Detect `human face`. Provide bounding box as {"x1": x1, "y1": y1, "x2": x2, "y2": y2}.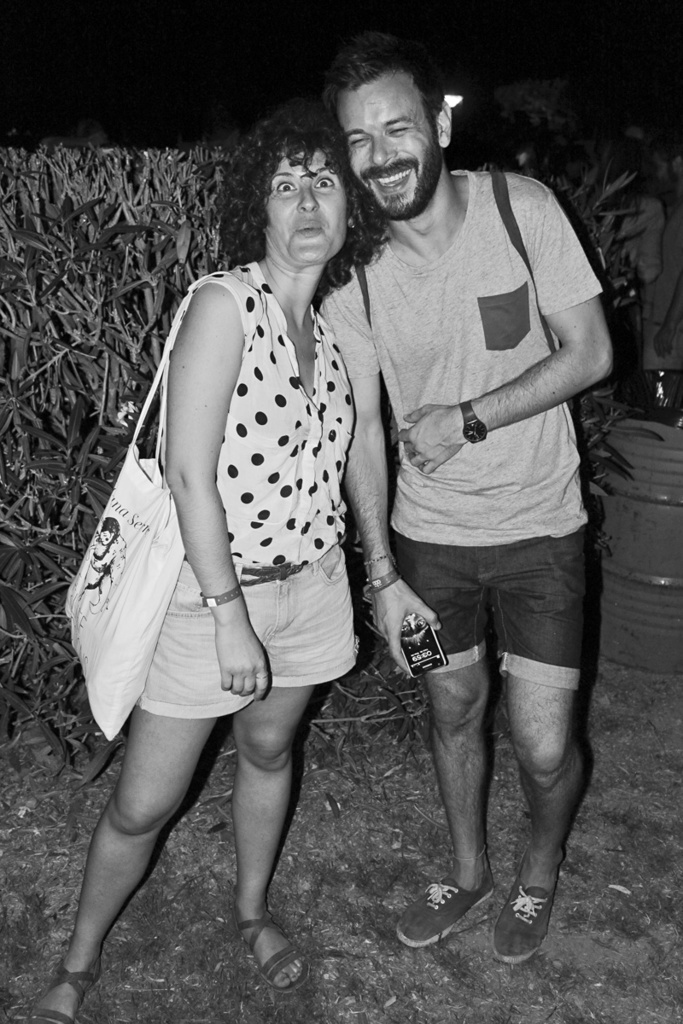
{"x1": 337, "y1": 71, "x2": 433, "y2": 218}.
